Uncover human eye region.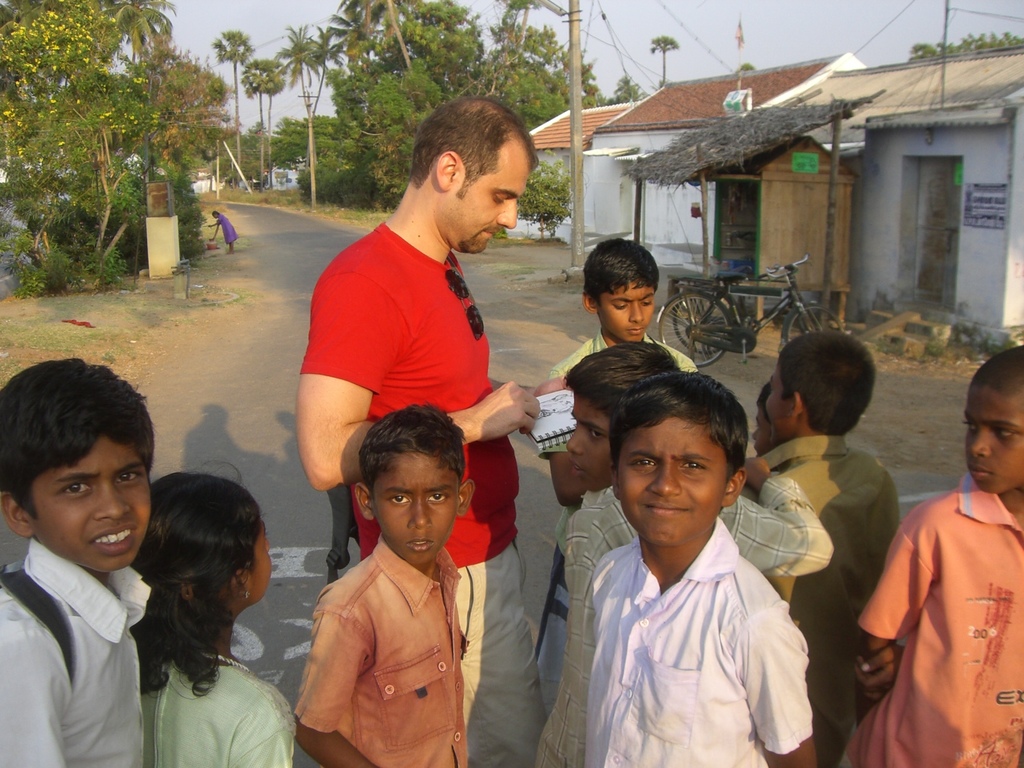
Uncovered: 623:456:657:474.
